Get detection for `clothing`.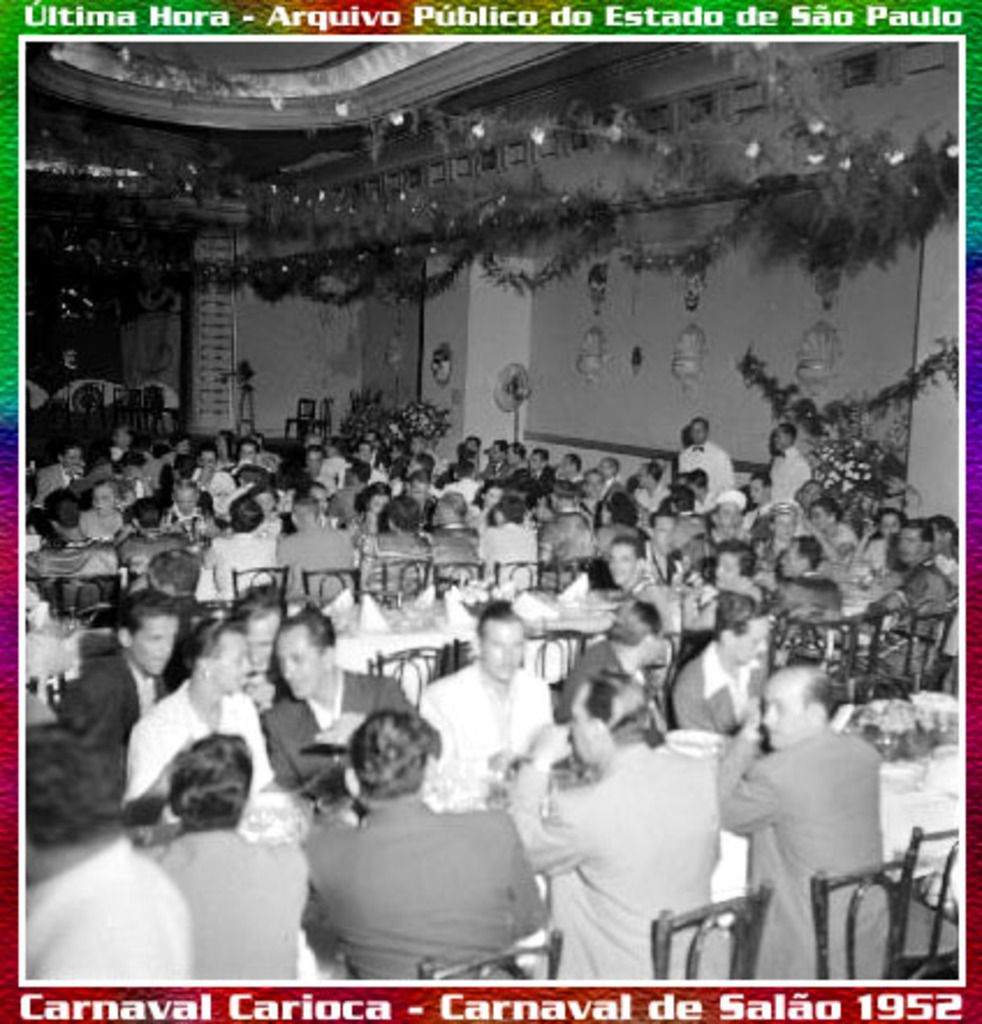
Detection: box(820, 535, 859, 554).
